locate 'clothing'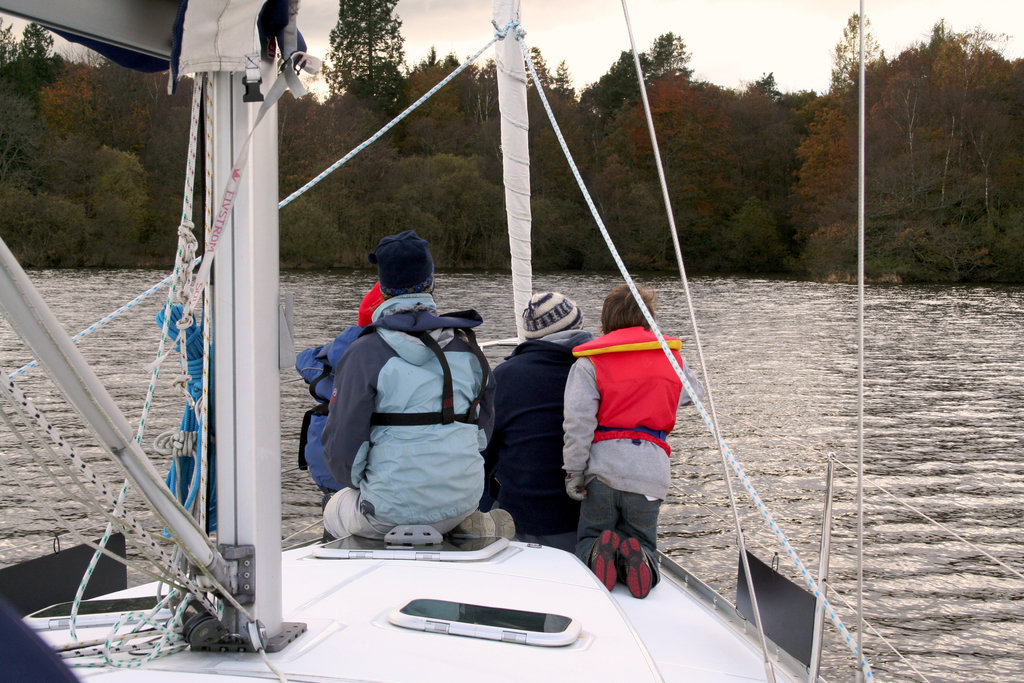
<bbox>570, 314, 690, 572</bbox>
